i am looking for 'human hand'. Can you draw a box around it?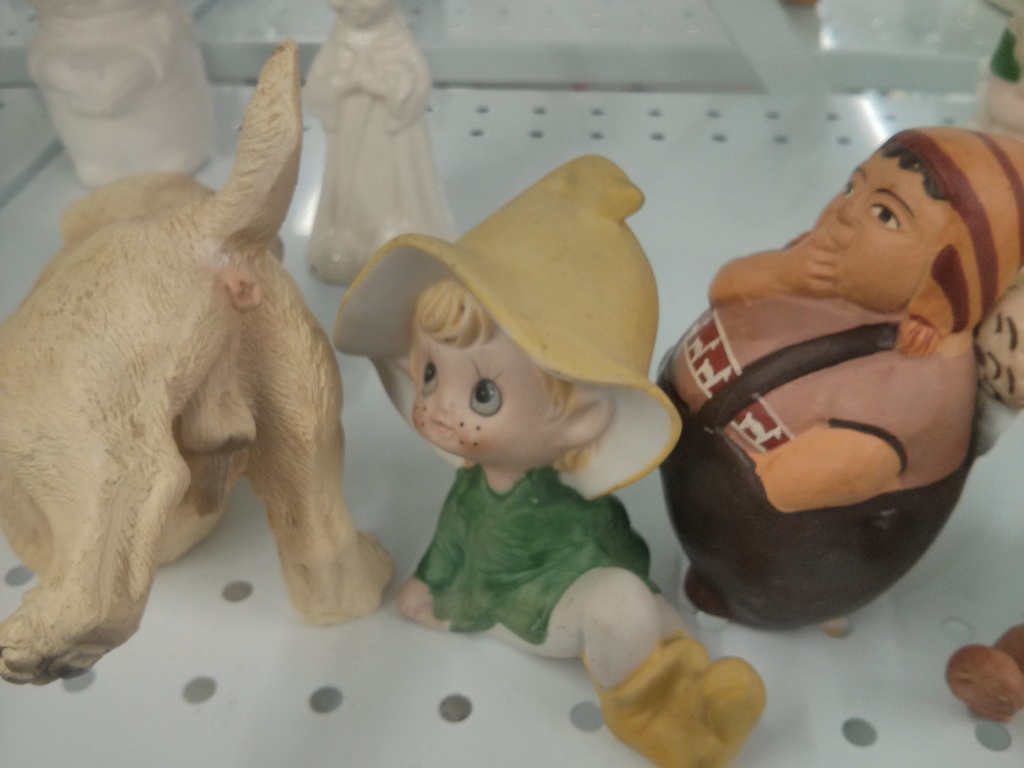
Sure, the bounding box is {"left": 776, "top": 223, "right": 846, "bottom": 297}.
